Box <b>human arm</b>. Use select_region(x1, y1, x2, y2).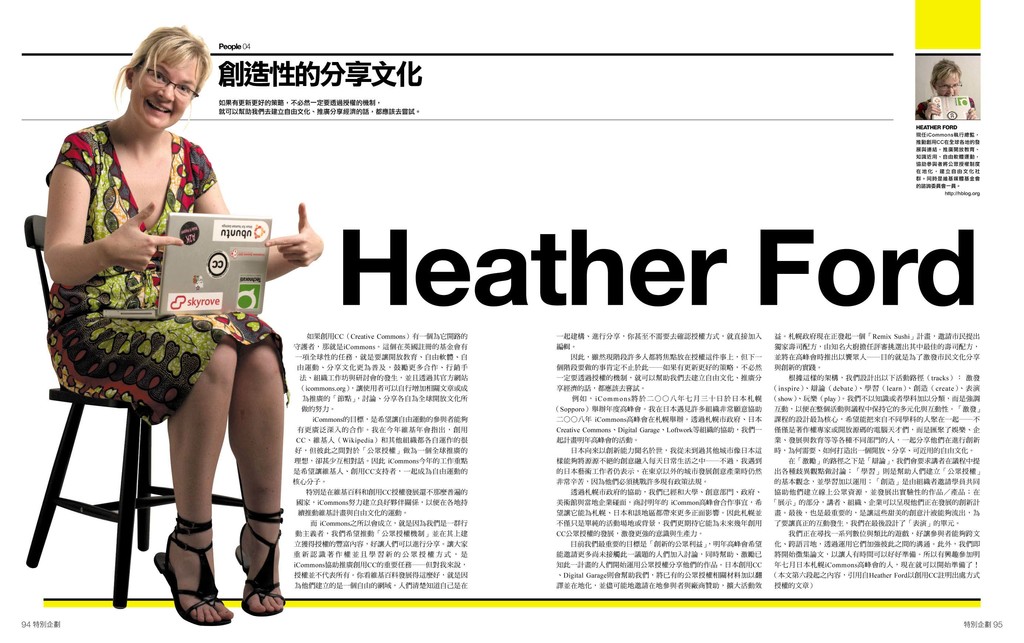
select_region(165, 203, 353, 275).
